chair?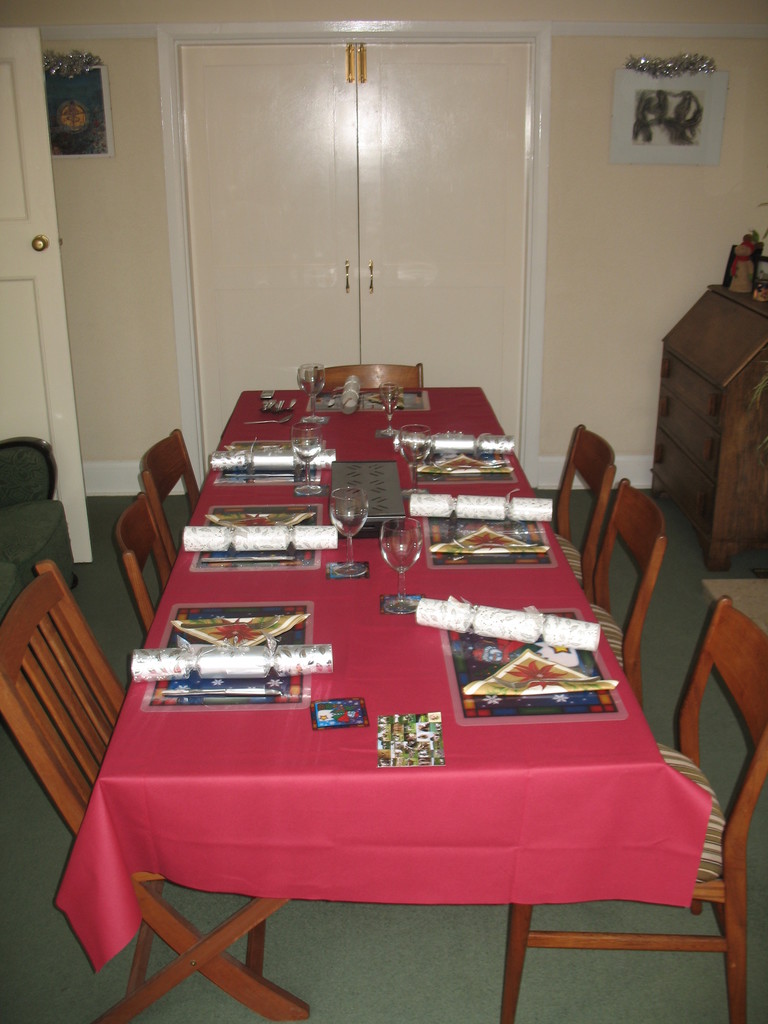
rect(0, 433, 81, 632)
